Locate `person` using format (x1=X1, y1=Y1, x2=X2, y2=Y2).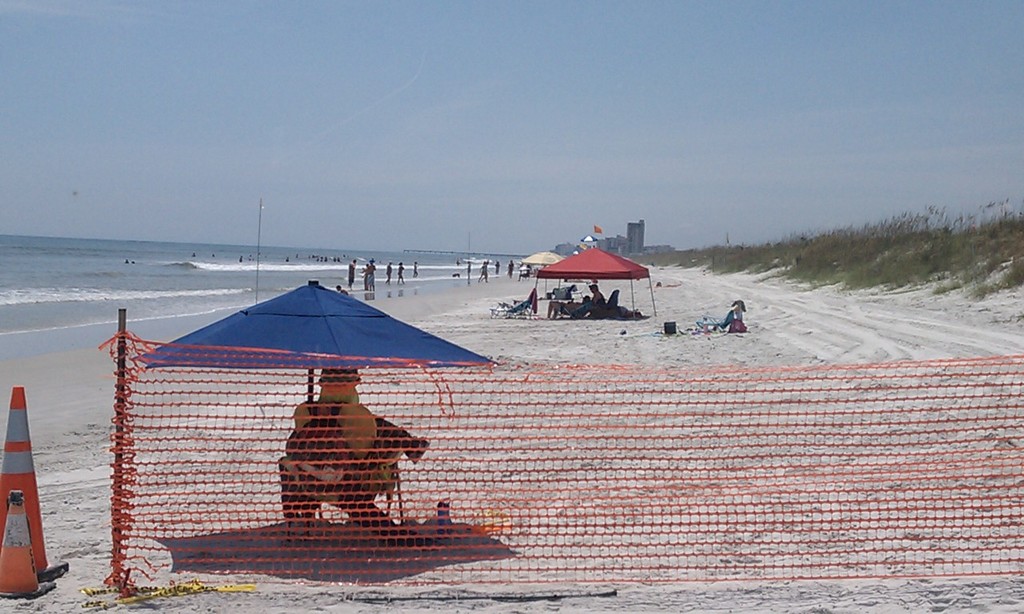
(x1=349, y1=255, x2=362, y2=288).
